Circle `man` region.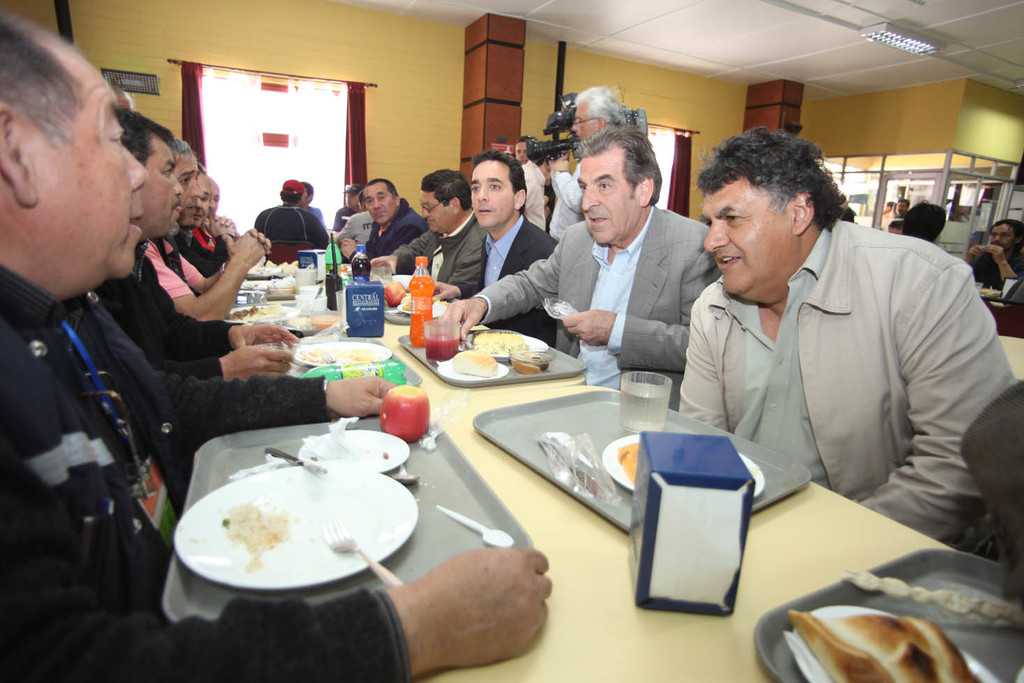
Region: (left=247, top=192, right=334, bottom=250).
